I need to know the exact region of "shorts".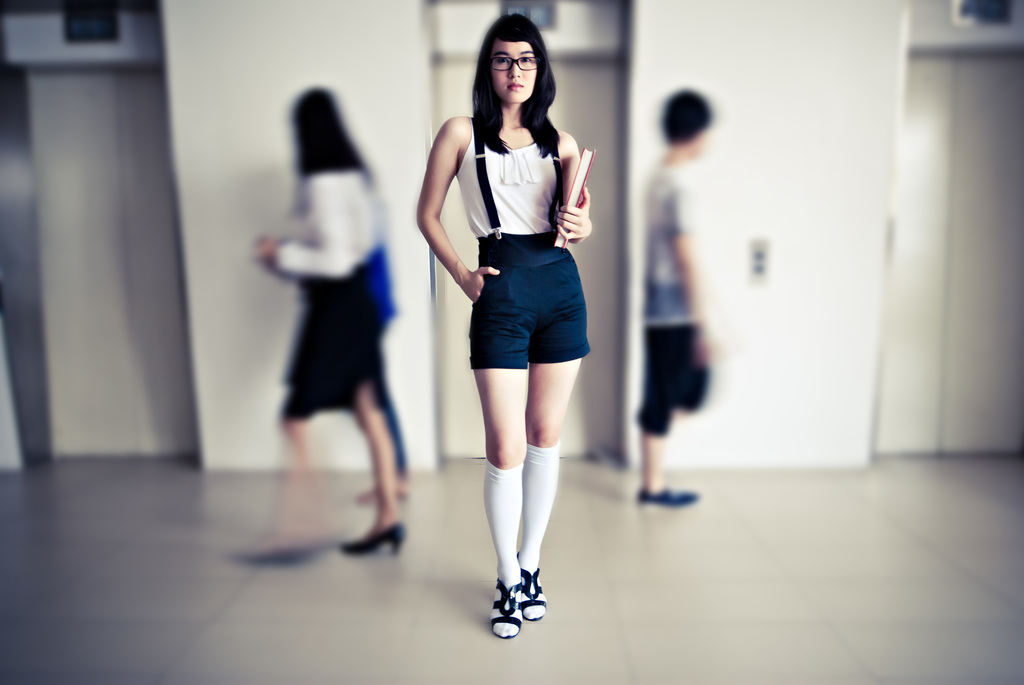
Region: (636, 321, 698, 434).
